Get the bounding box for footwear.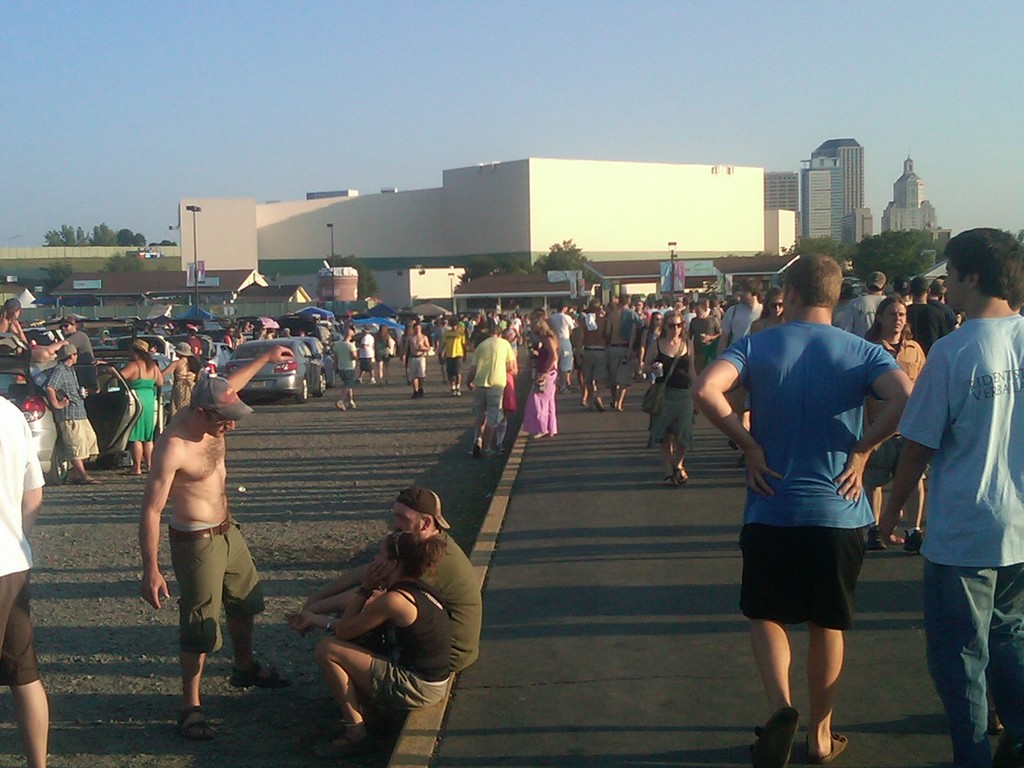
x1=559 y1=388 x2=570 y2=395.
